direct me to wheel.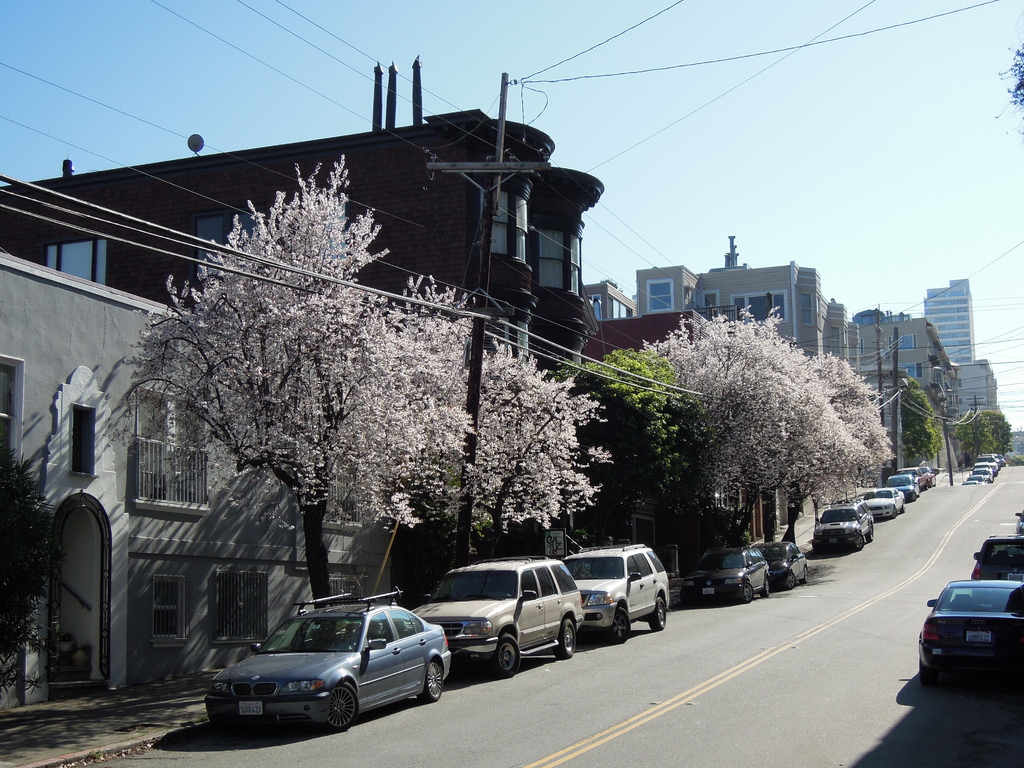
Direction: box(919, 669, 940, 697).
